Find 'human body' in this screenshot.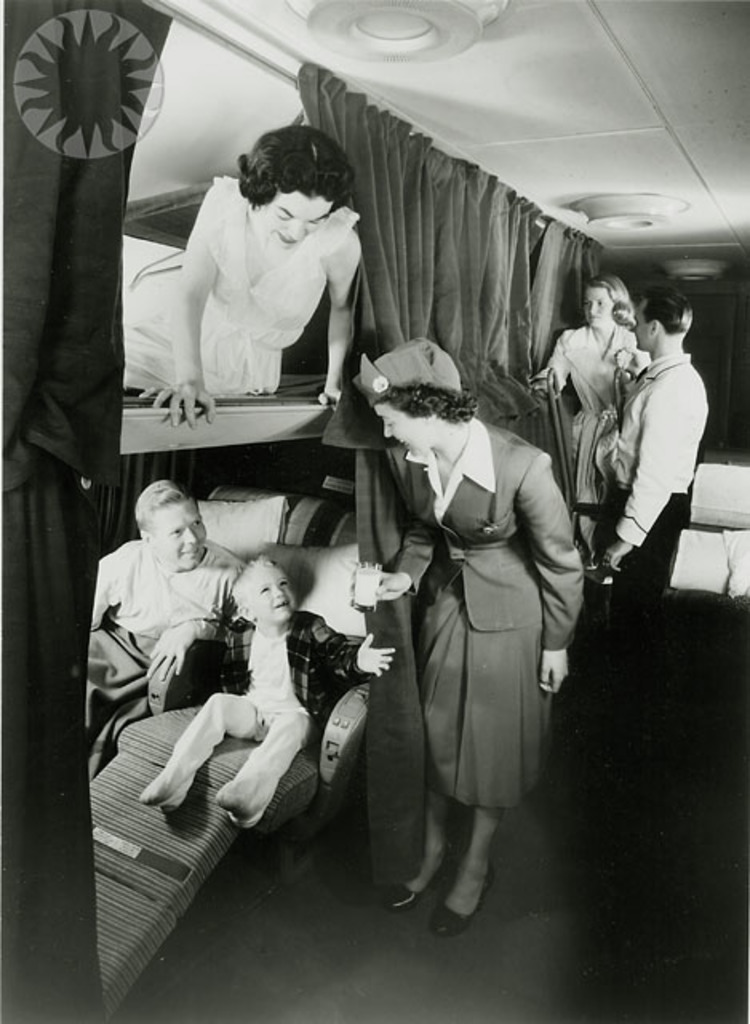
The bounding box for 'human body' is 150/597/400/830.
